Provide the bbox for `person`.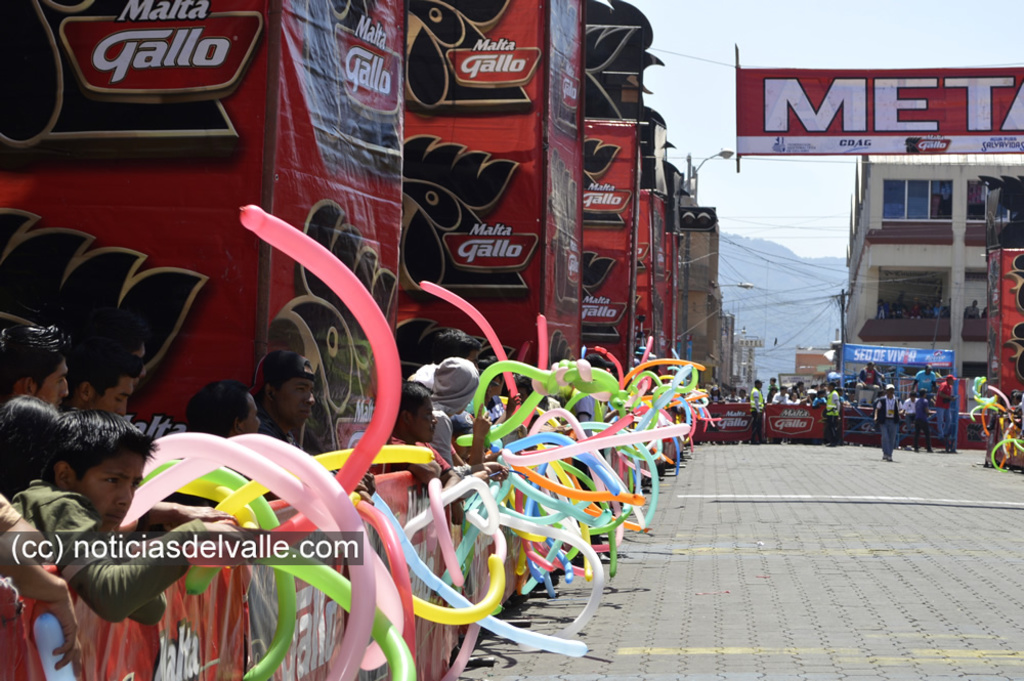
(x1=907, y1=392, x2=928, y2=449).
